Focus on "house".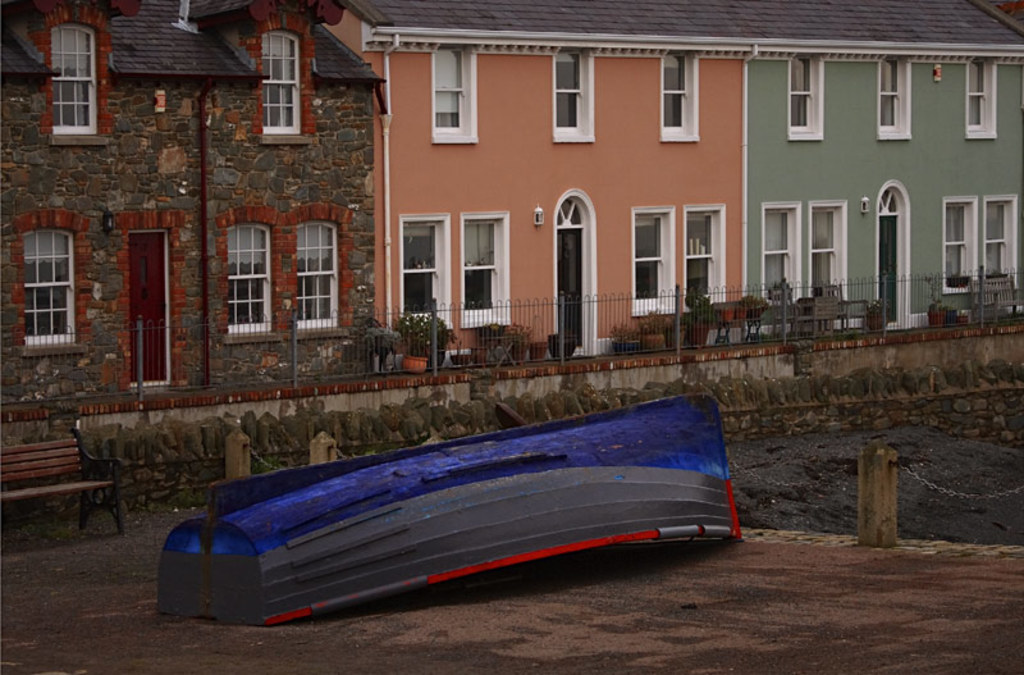
Focused at pyautogui.locateOnScreen(0, 0, 380, 414).
